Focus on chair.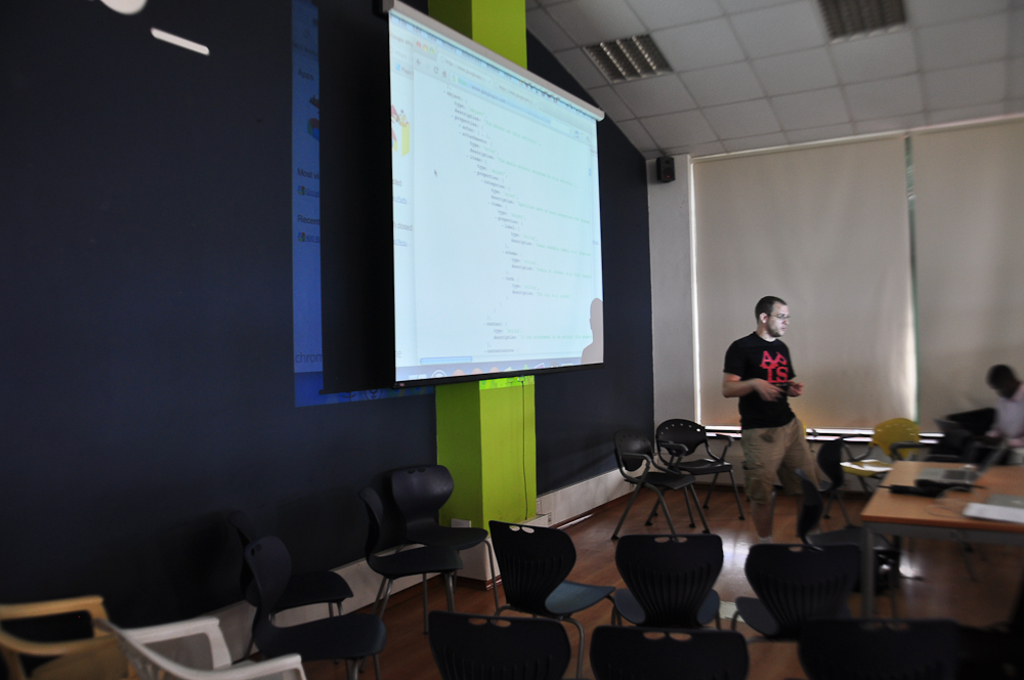
Focused at {"x1": 483, "y1": 519, "x2": 621, "y2": 679}.
